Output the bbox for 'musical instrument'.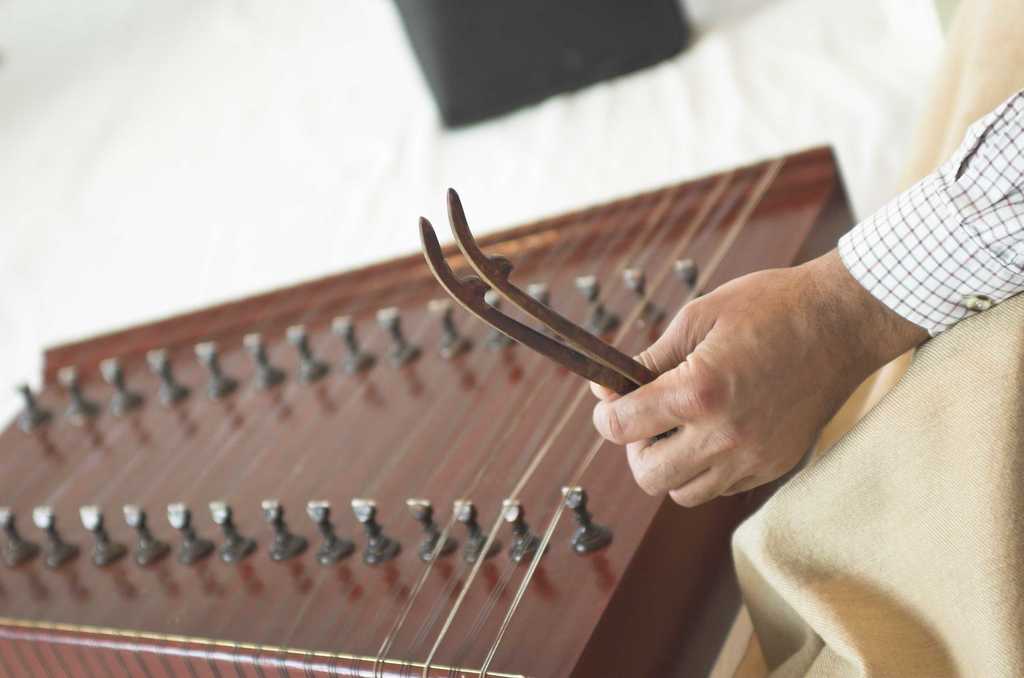
(left=0, top=142, right=865, bottom=677).
